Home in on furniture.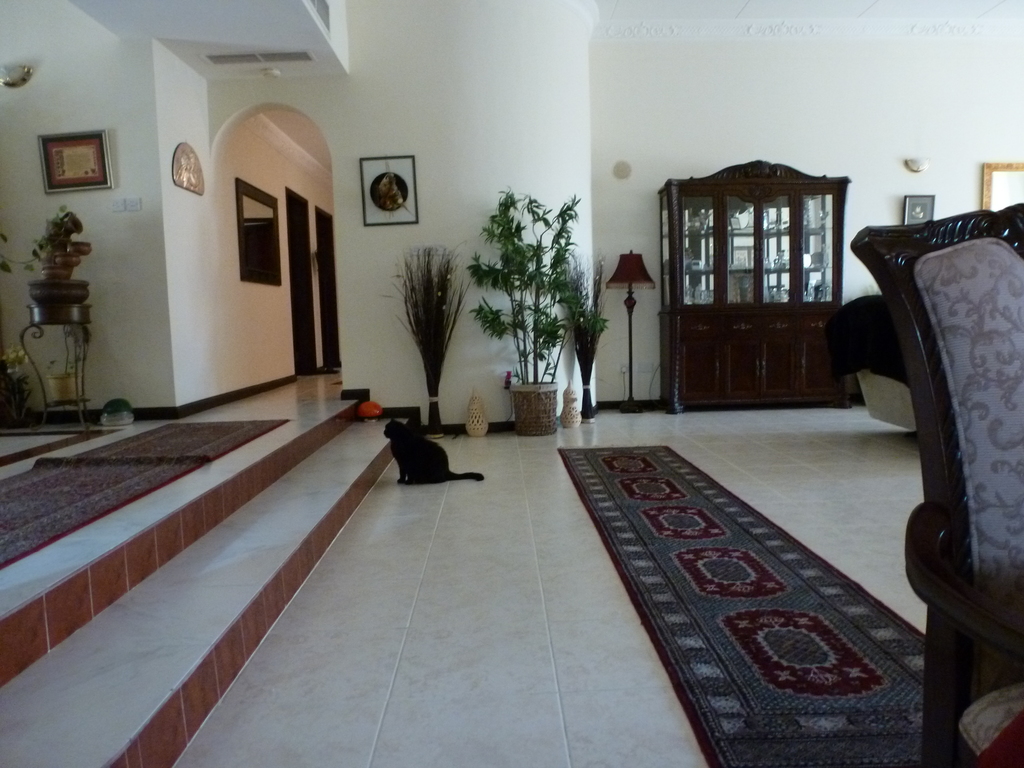
Homed in at l=13, t=297, r=90, b=438.
